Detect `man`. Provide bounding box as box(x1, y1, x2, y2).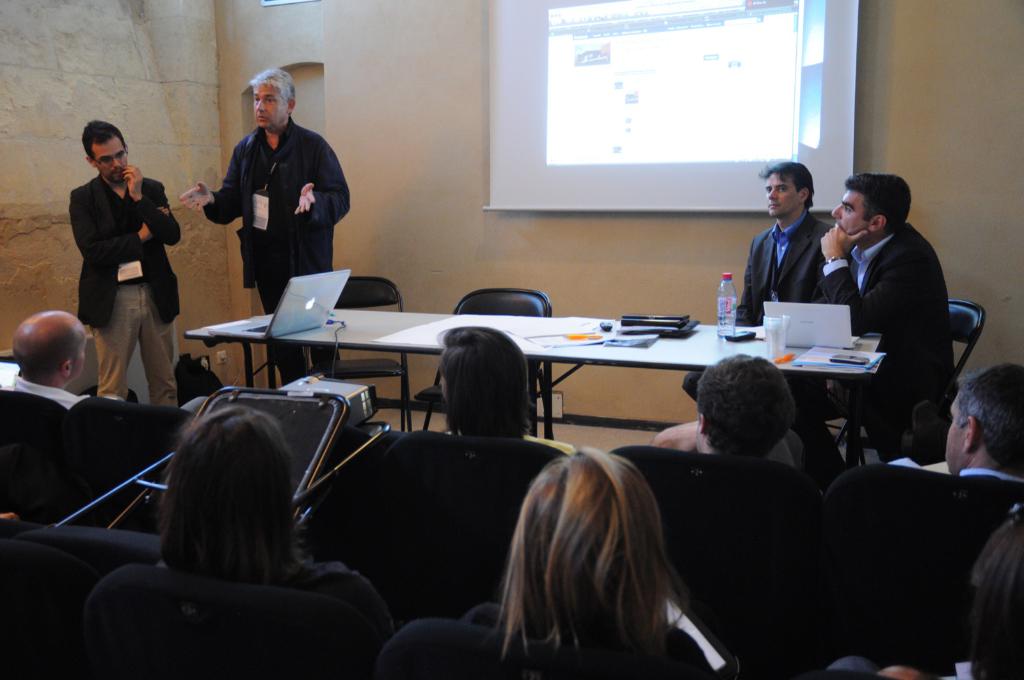
box(0, 309, 193, 512).
